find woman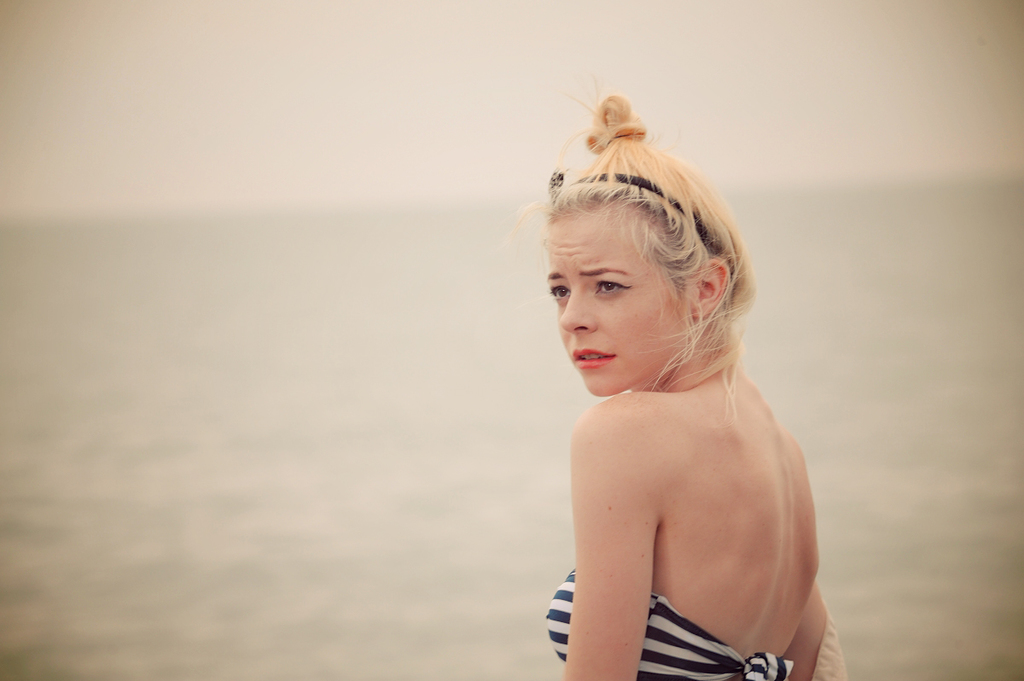
500 96 834 680
